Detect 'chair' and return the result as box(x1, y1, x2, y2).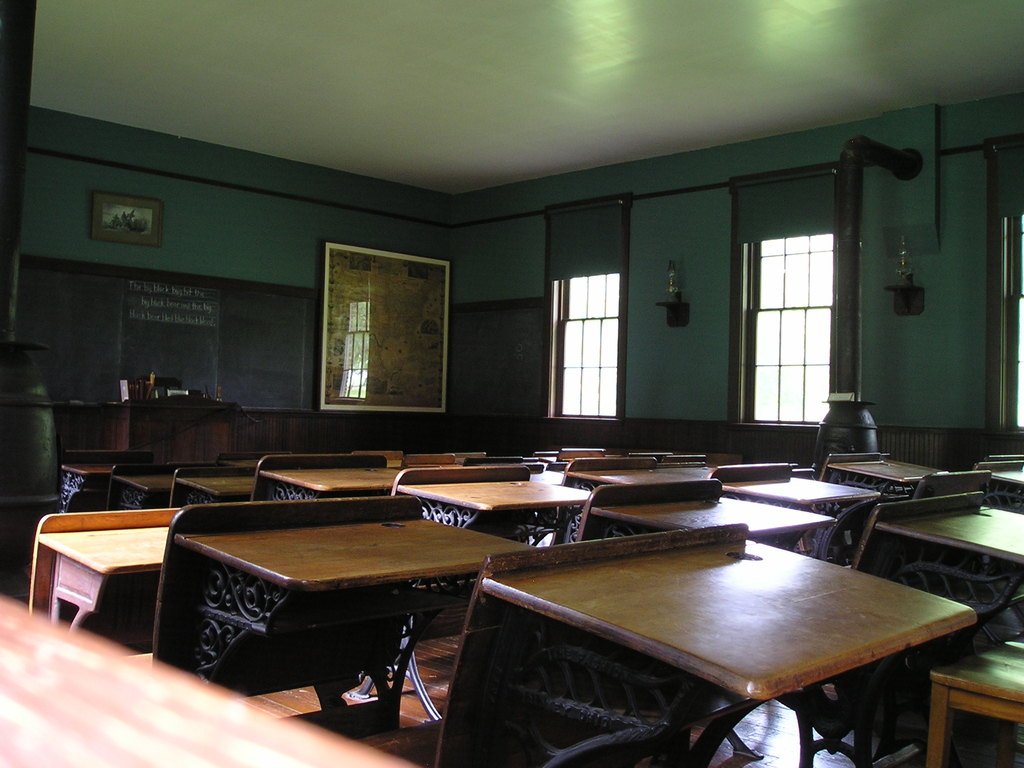
box(408, 455, 453, 468).
